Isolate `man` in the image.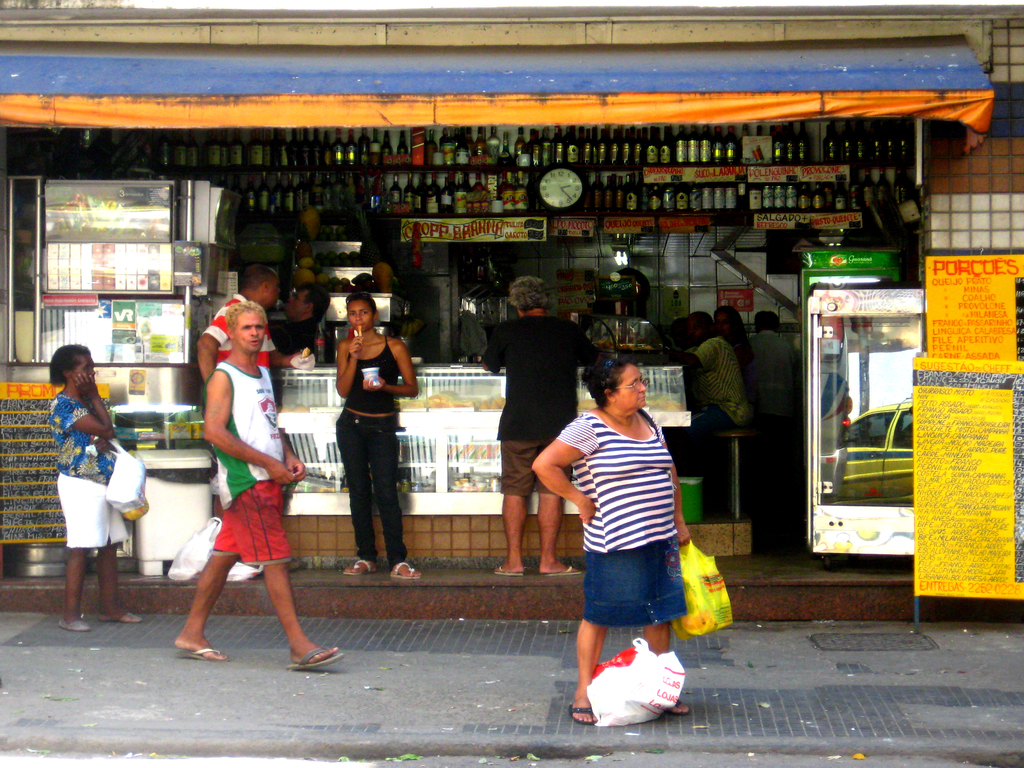
Isolated region: l=280, t=283, r=330, b=362.
